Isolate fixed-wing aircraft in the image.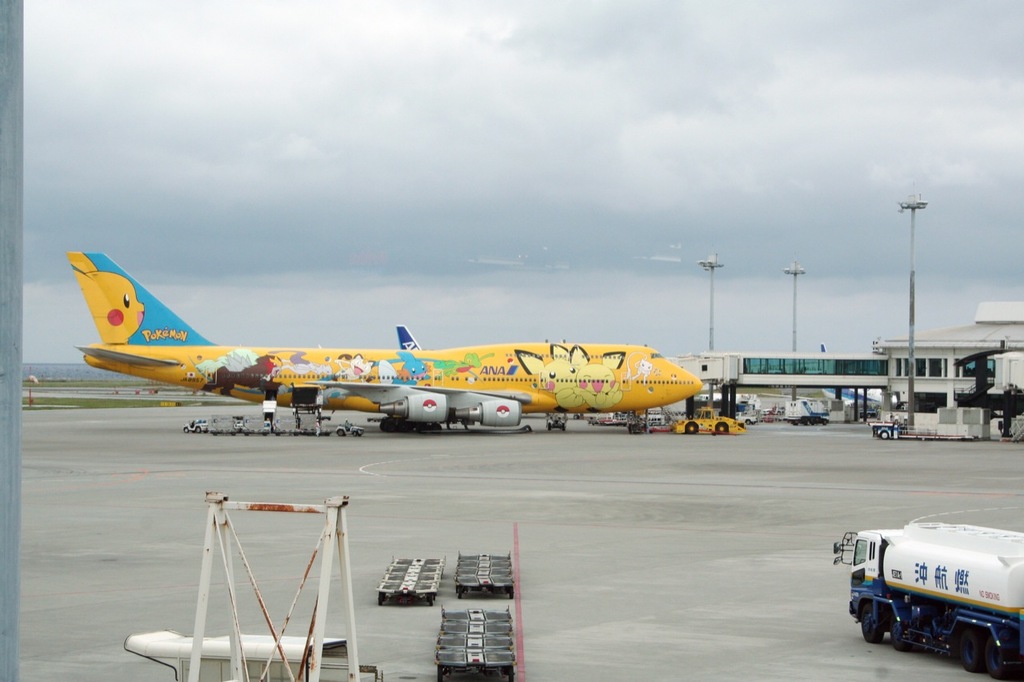
Isolated region: bbox=[70, 253, 704, 429].
